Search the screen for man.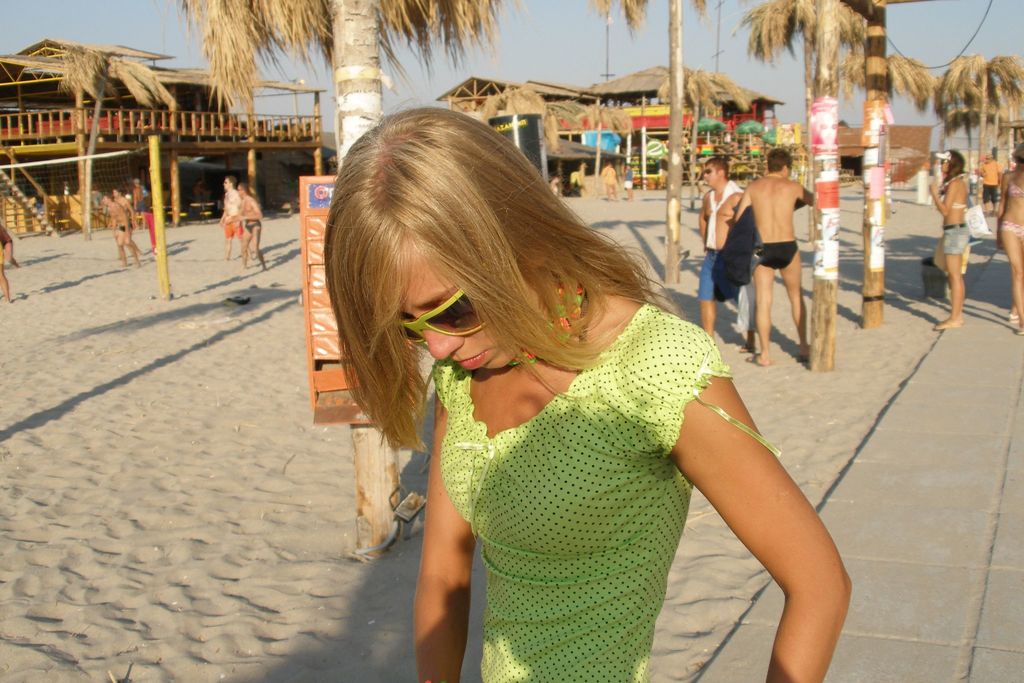
Found at x1=741, y1=142, x2=832, y2=358.
